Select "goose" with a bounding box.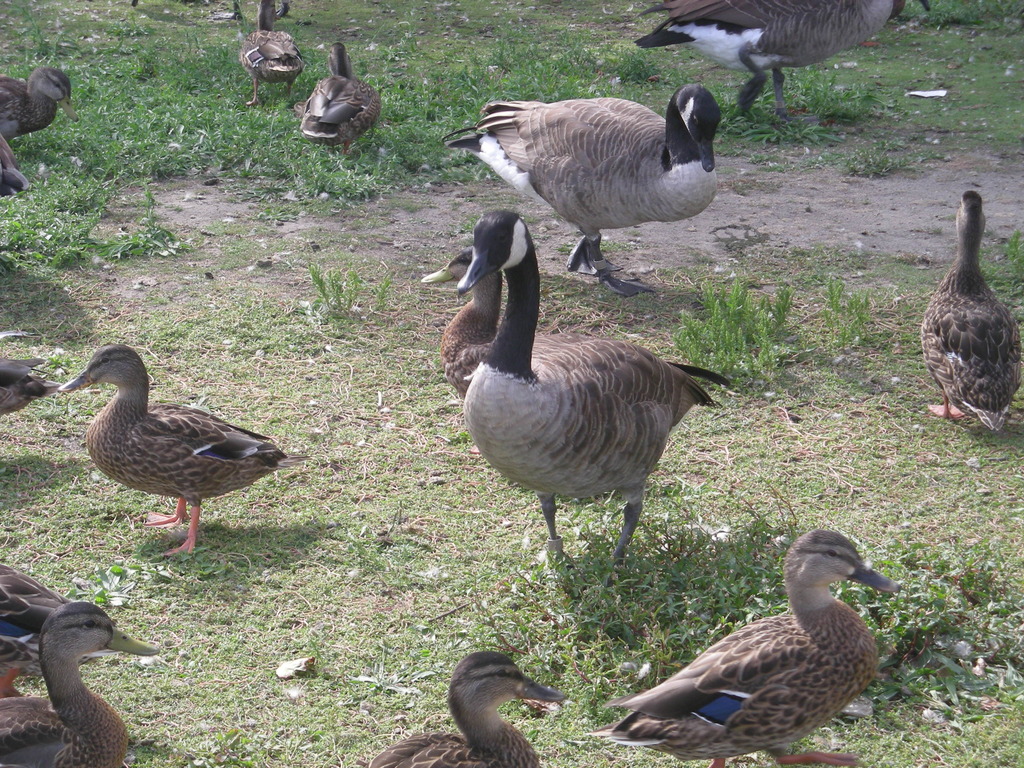
241/0/303/104.
